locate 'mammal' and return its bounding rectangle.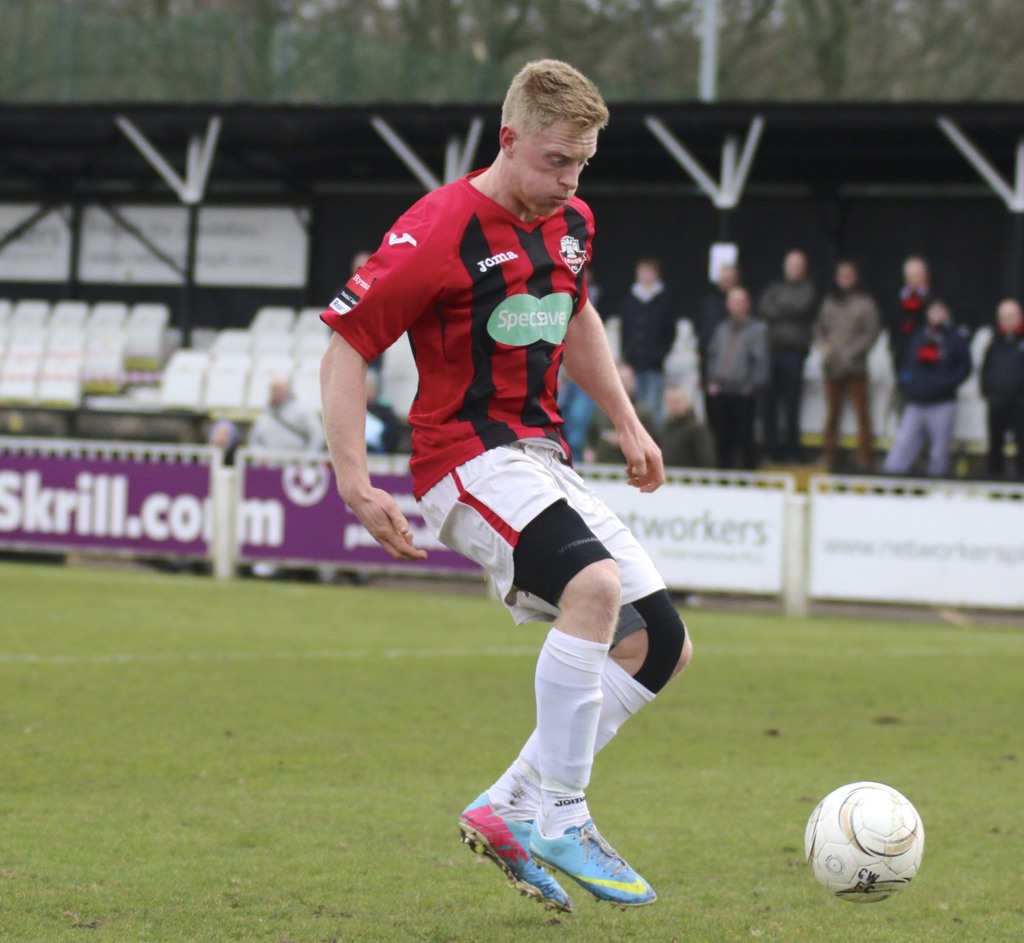
(583,357,651,460).
